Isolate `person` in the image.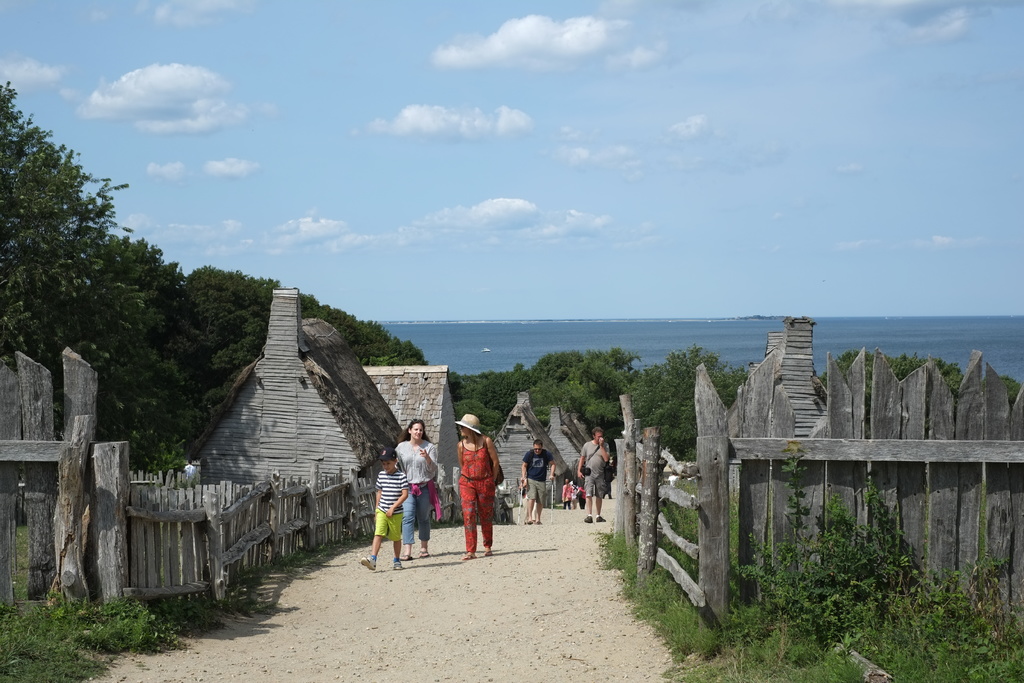
Isolated region: BBox(452, 425, 500, 559).
